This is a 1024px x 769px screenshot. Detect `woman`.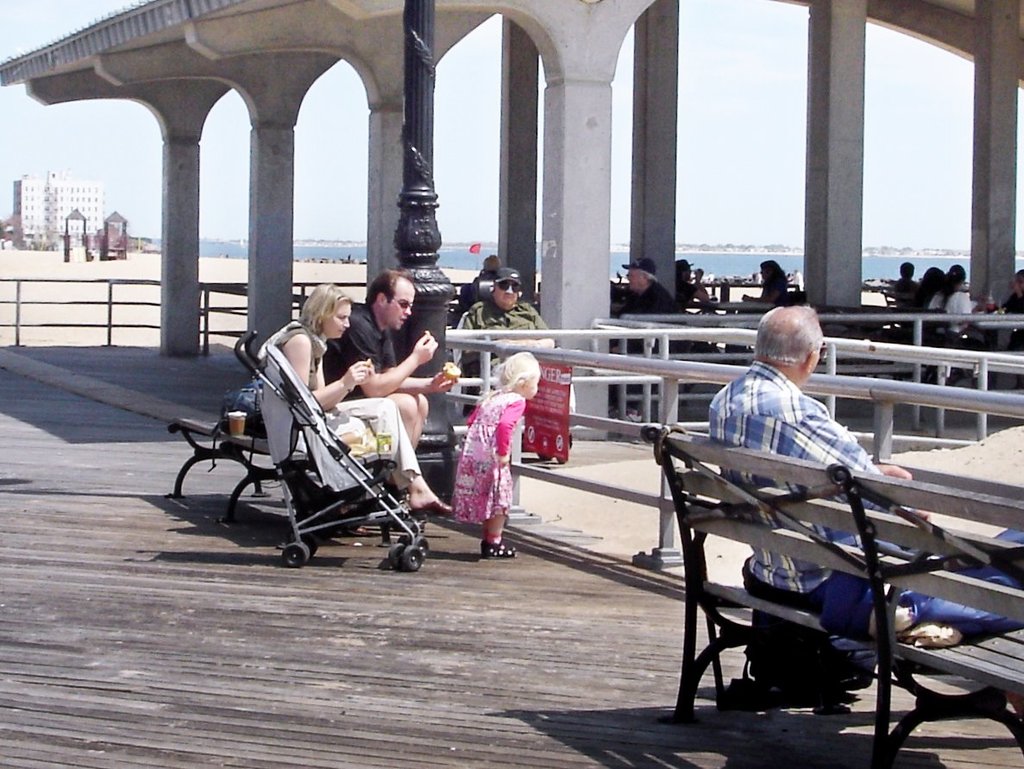
bbox=[929, 260, 982, 334].
